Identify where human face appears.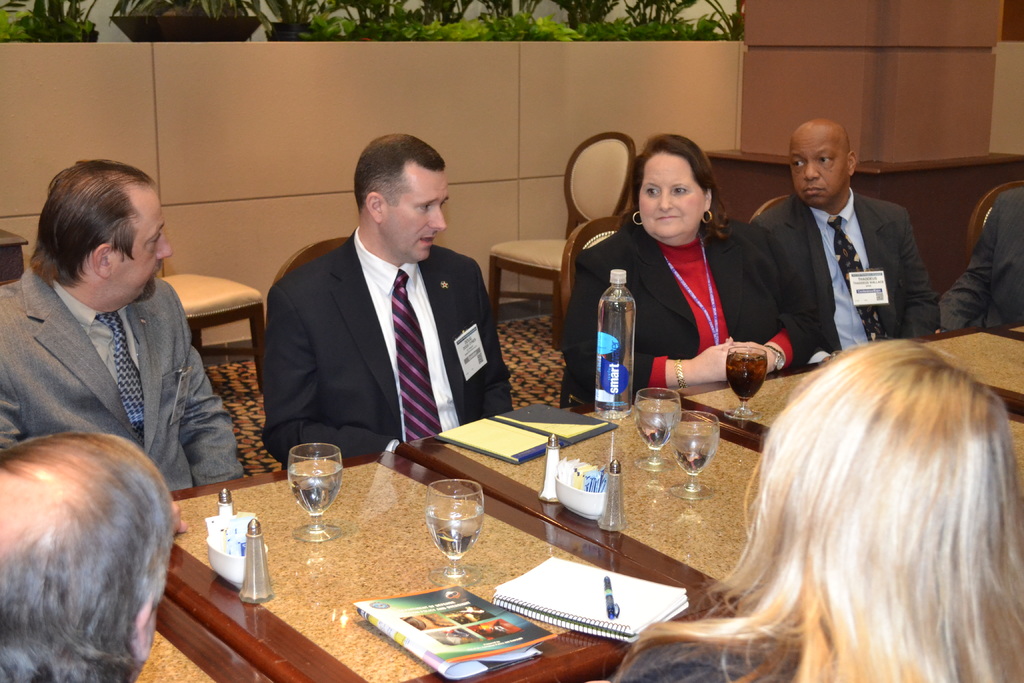
Appears at 785,126,851,205.
